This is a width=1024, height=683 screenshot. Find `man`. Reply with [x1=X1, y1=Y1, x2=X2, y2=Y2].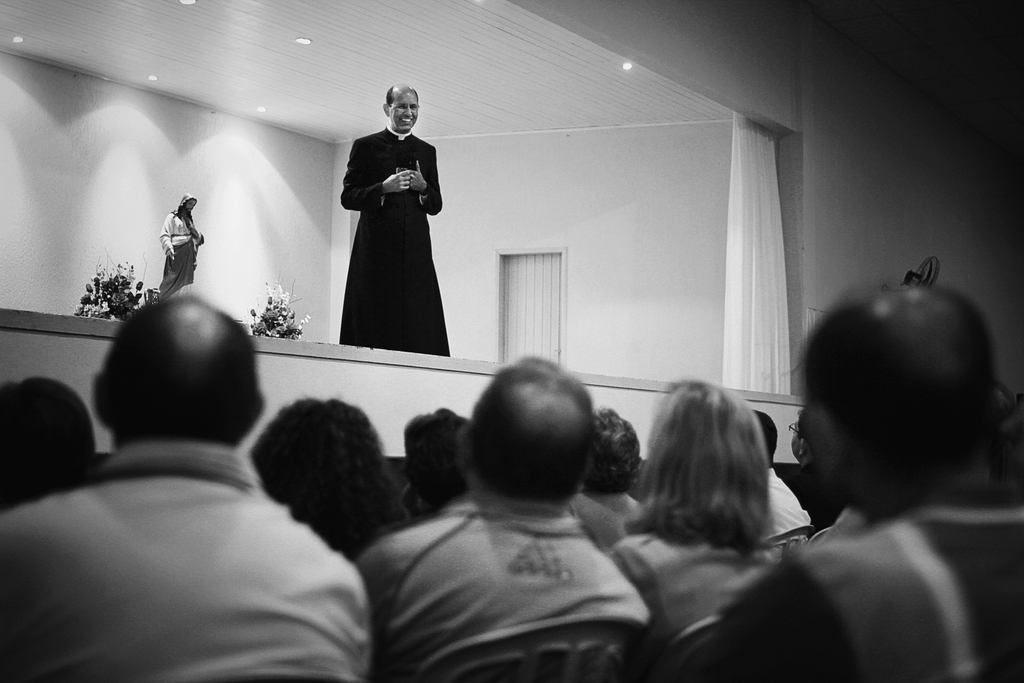
[x1=324, y1=72, x2=452, y2=368].
